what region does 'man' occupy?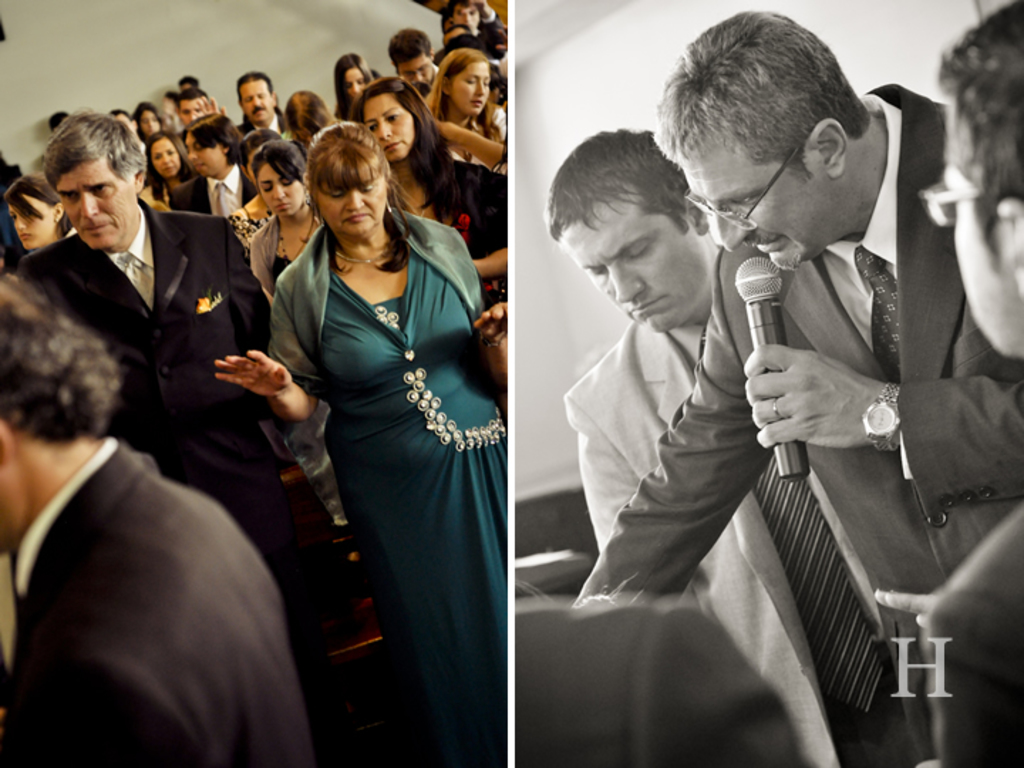
rect(387, 26, 448, 108).
